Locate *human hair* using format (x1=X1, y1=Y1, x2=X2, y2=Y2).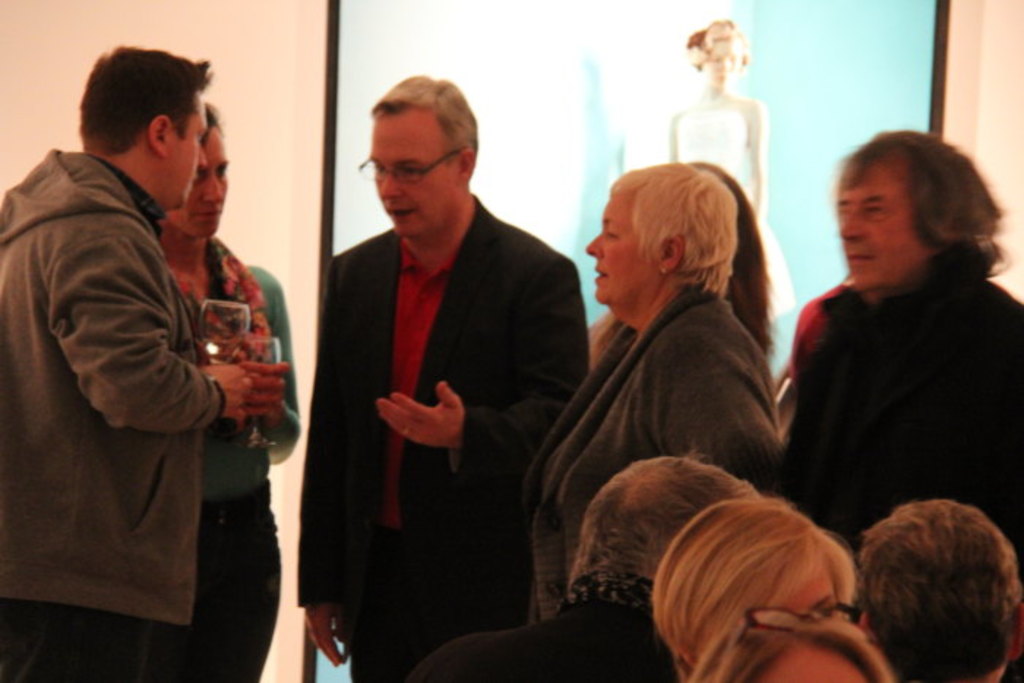
(x1=696, y1=162, x2=772, y2=344).
